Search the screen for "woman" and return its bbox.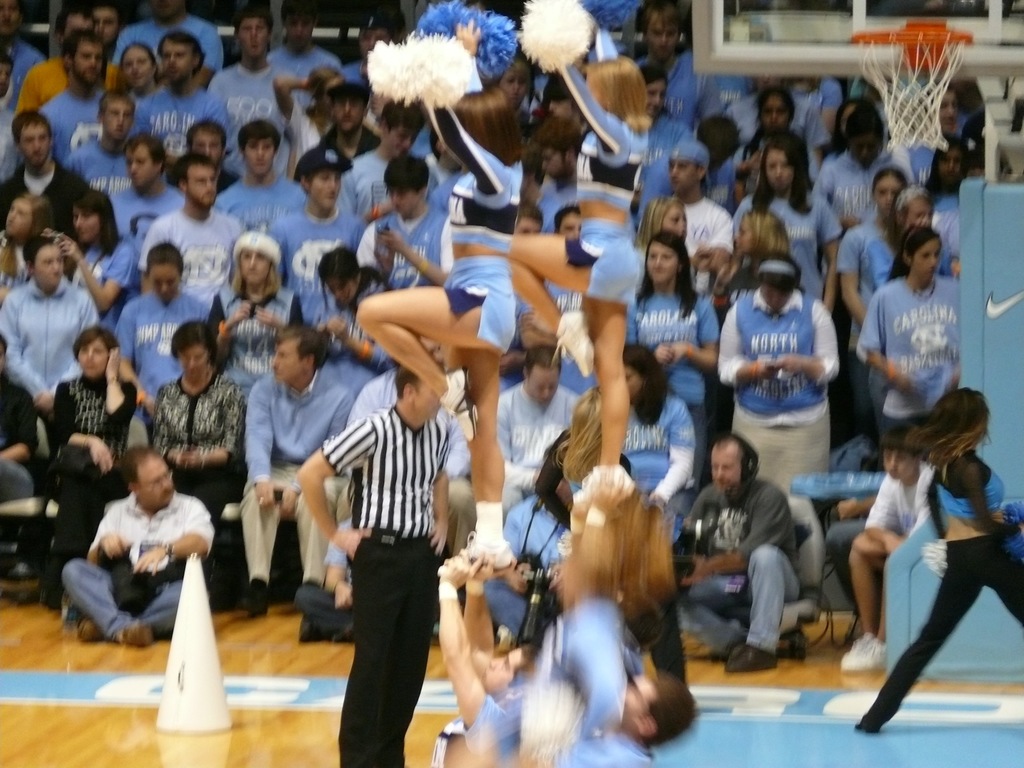
Found: select_region(858, 182, 968, 308).
